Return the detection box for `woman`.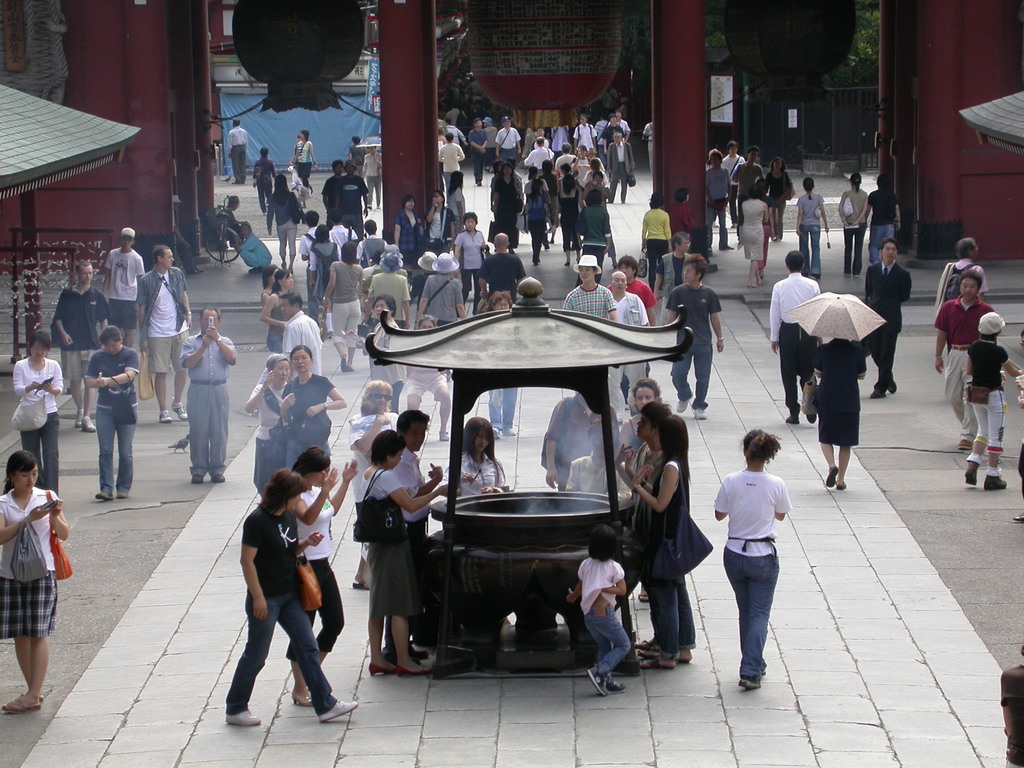
box=[813, 339, 866, 490].
